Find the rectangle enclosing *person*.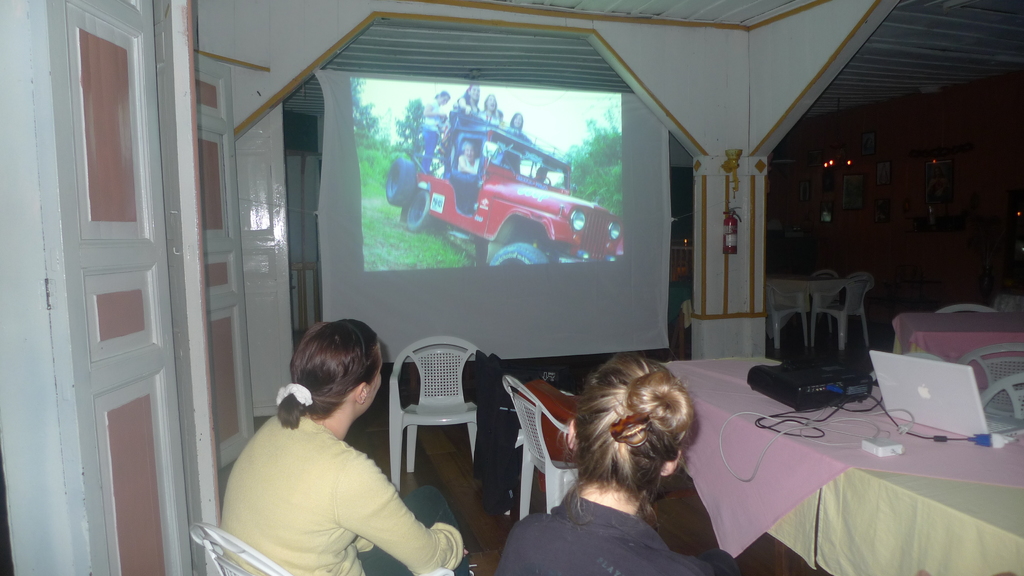
detection(455, 132, 492, 180).
